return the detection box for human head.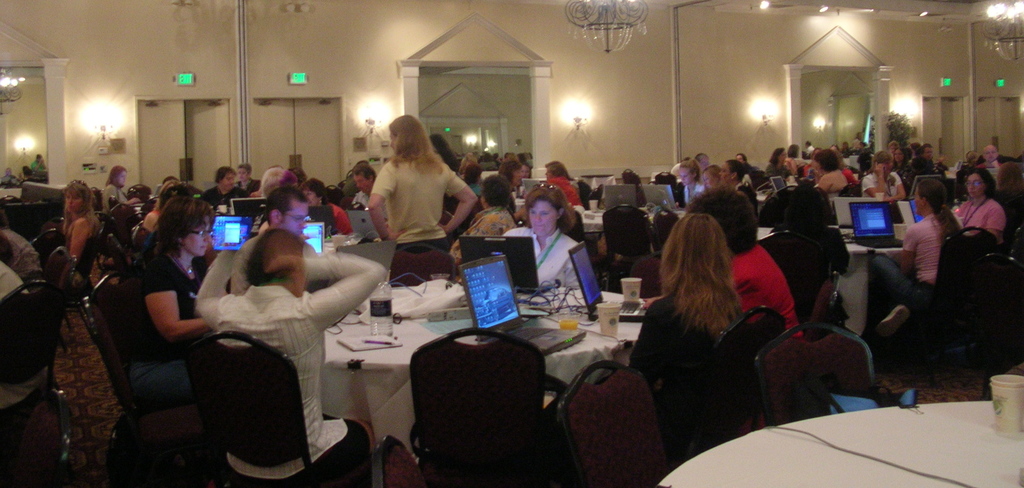
region(479, 177, 511, 208).
